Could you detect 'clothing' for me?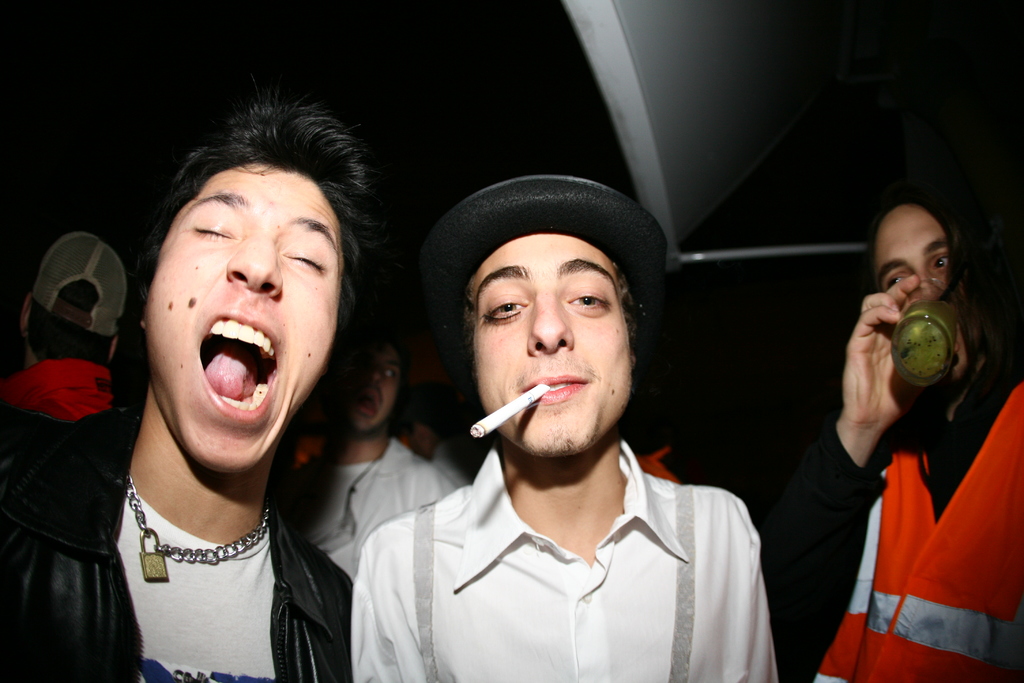
Detection result: x1=271 y1=428 x2=477 y2=548.
